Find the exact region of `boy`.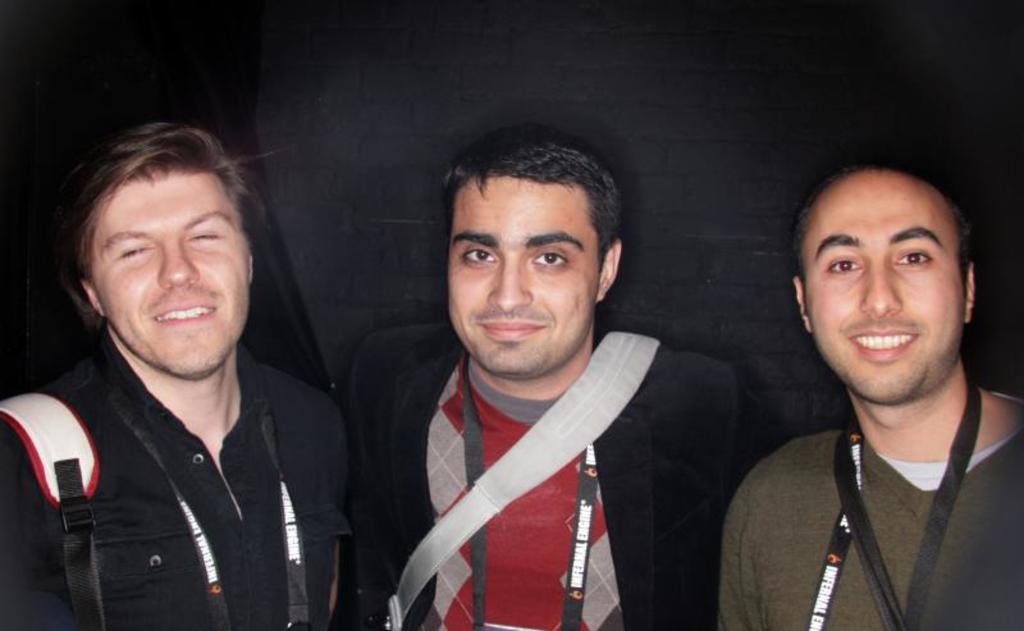
Exact region: crop(19, 109, 329, 630).
